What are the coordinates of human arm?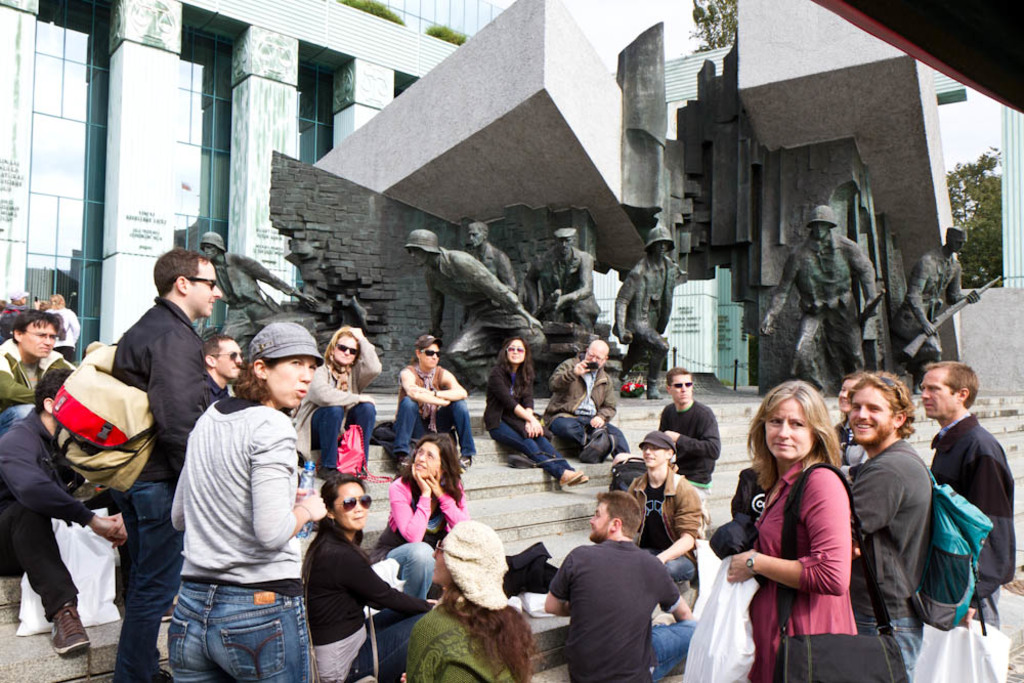
bbox=(547, 354, 587, 392).
